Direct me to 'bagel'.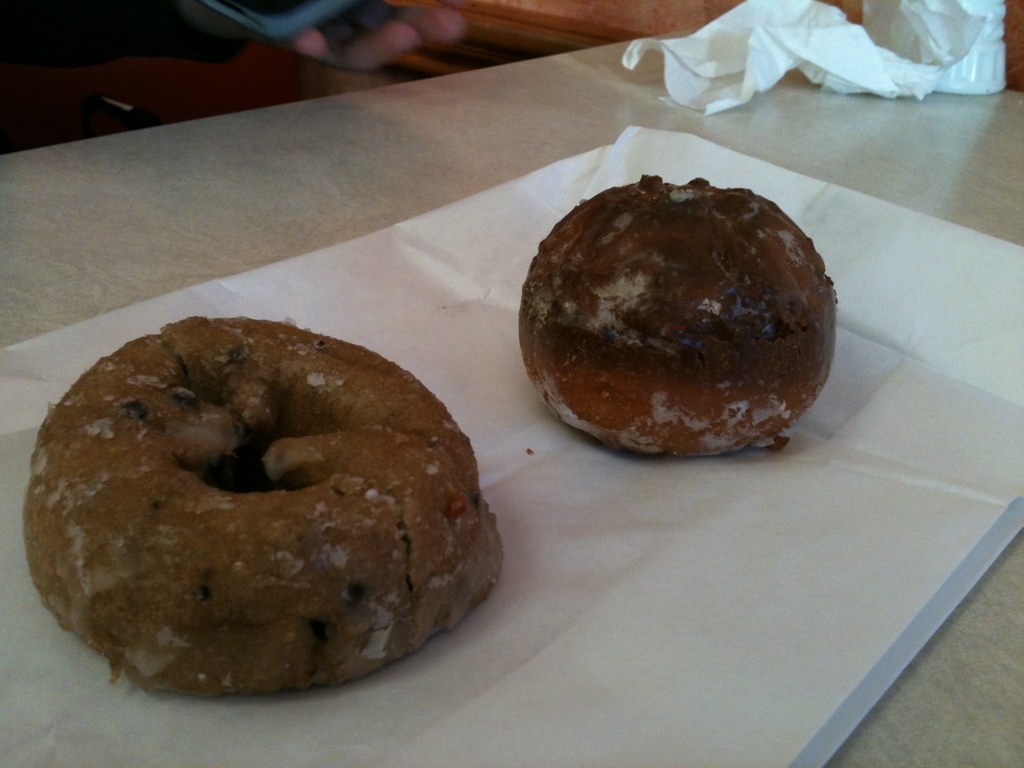
Direction: (x1=522, y1=169, x2=838, y2=455).
